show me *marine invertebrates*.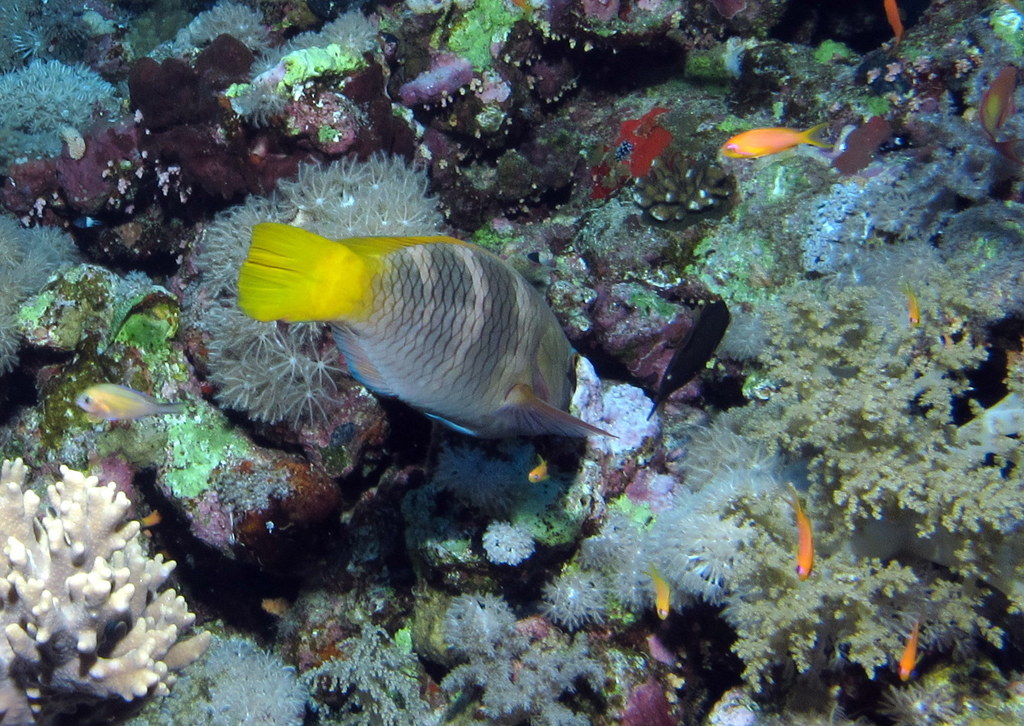
*marine invertebrates* is here: x1=686 y1=472 x2=997 y2=705.
